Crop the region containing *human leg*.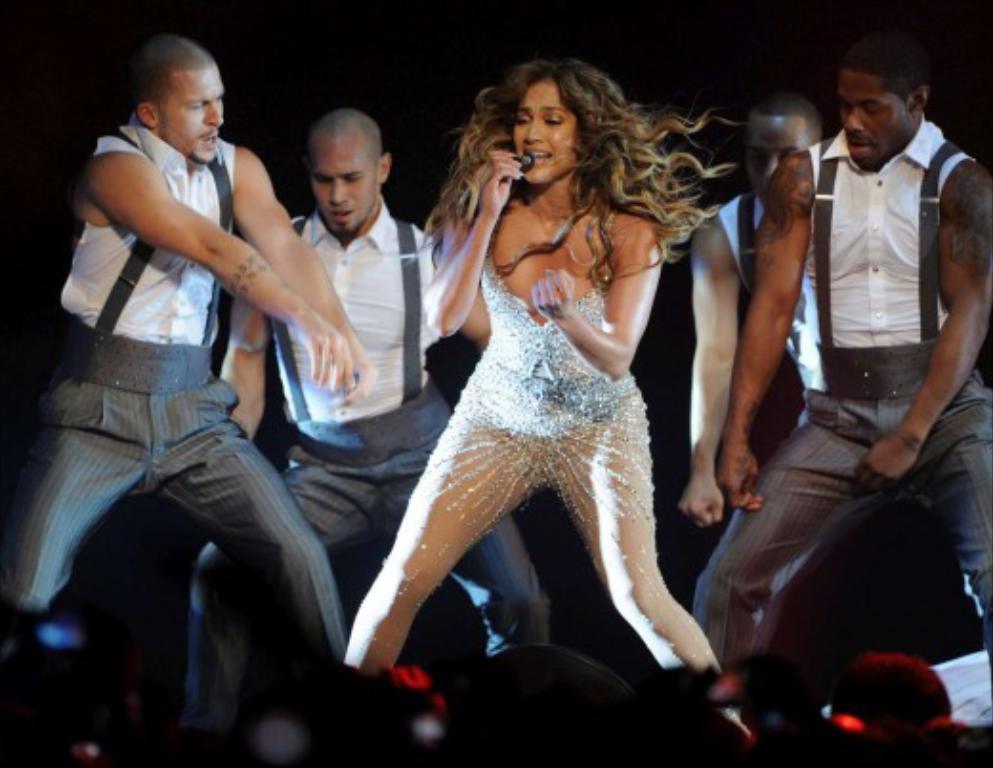
Crop region: {"left": 369, "top": 373, "right": 550, "bottom": 682}.
